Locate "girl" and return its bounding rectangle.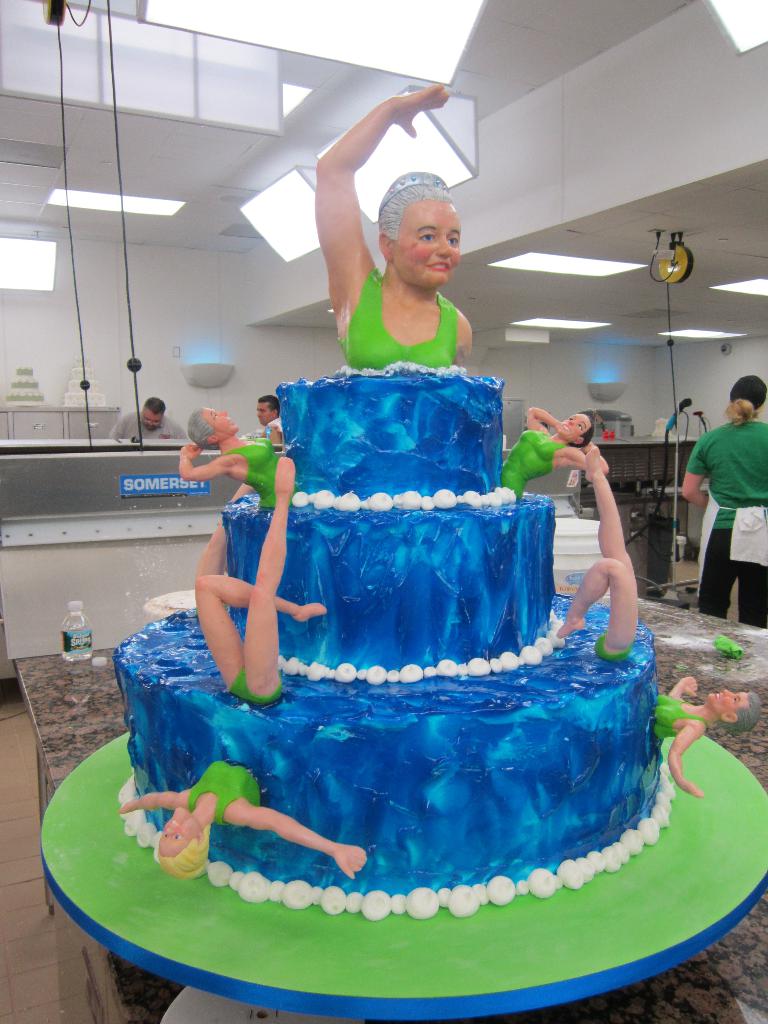
(518,396,618,512).
